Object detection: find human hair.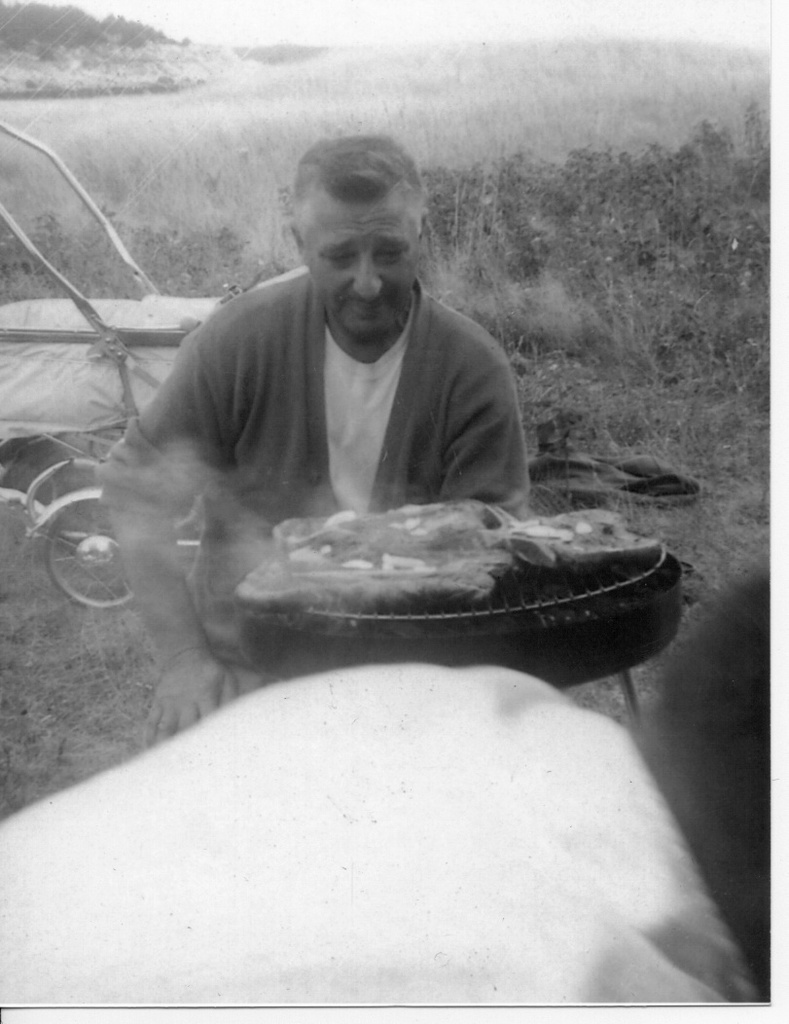
bbox=(294, 128, 427, 206).
